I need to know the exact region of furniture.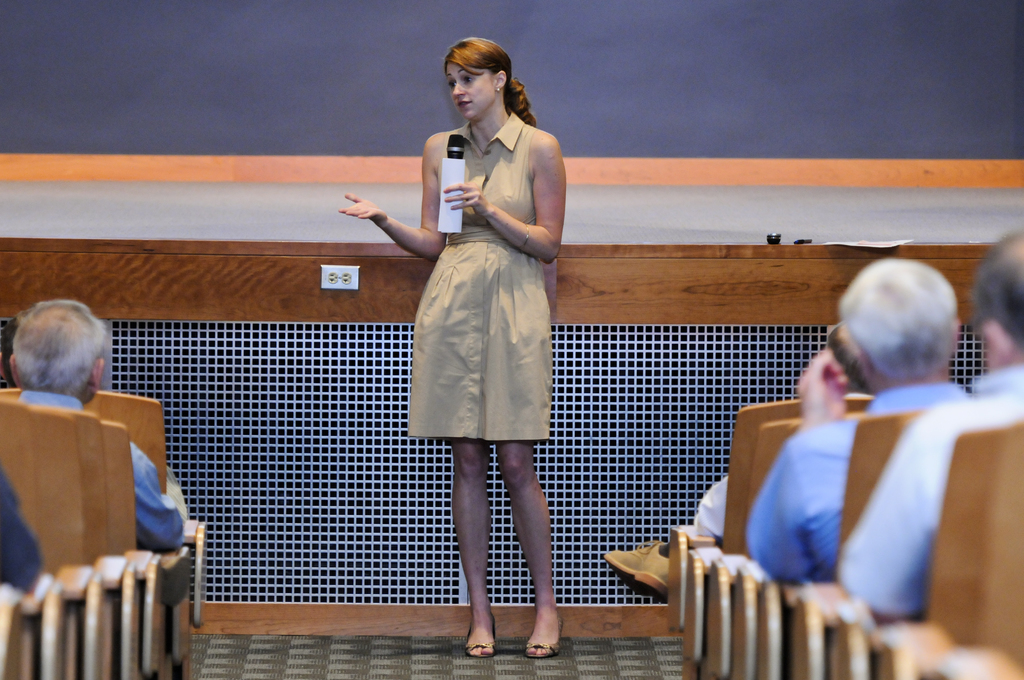
Region: [43,404,139,679].
